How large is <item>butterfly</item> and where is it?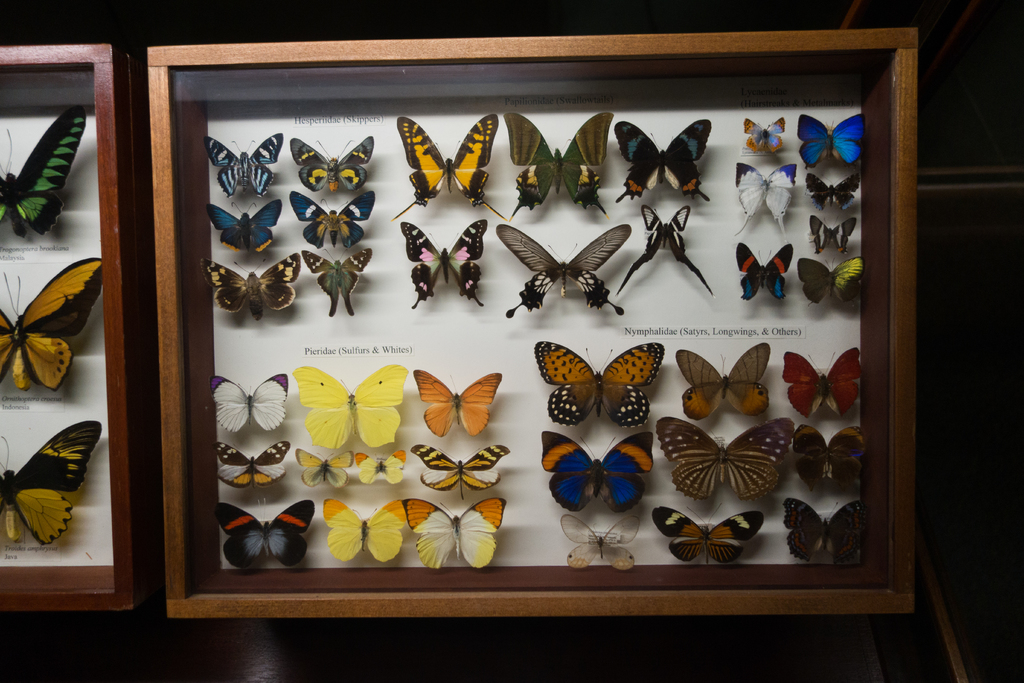
Bounding box: pyautogui.locateOnScreen(614, 117, 711, 199).
